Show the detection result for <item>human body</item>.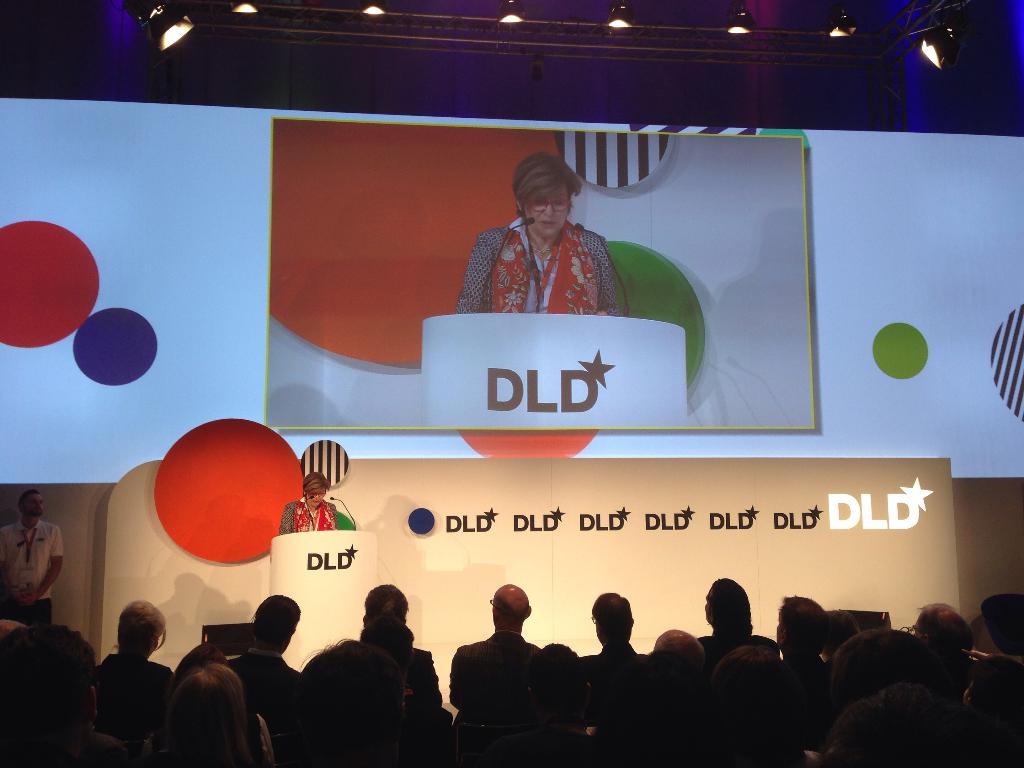
(89,603,177,749).
